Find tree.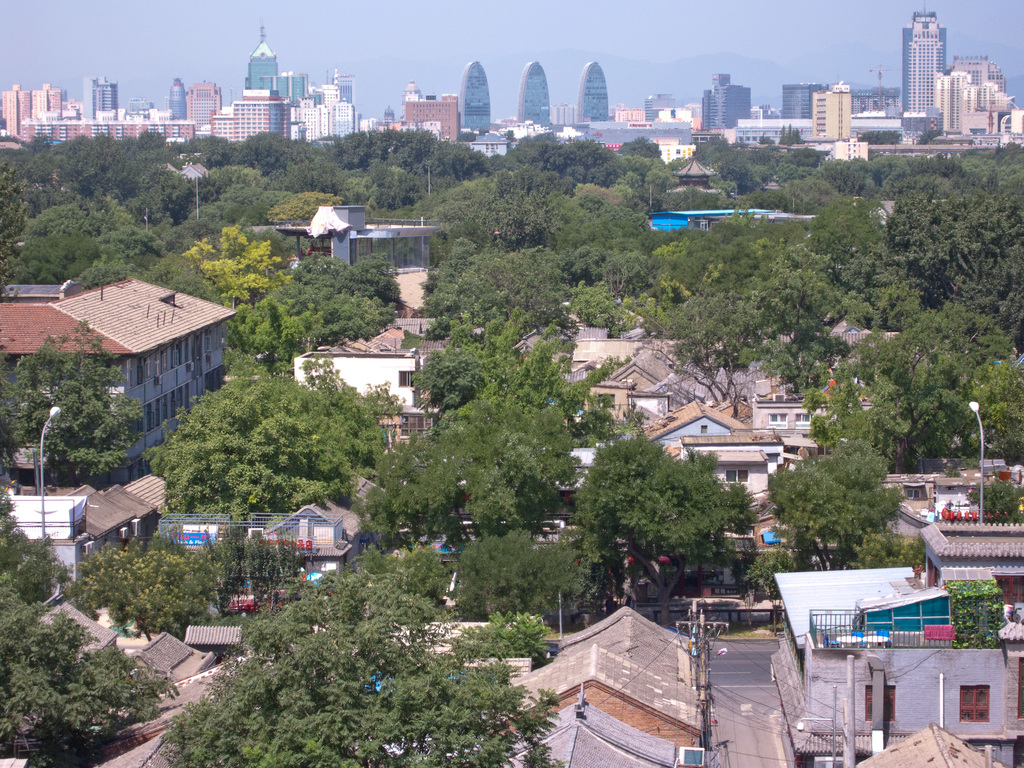
Rect(2, 129, 183, 294).
